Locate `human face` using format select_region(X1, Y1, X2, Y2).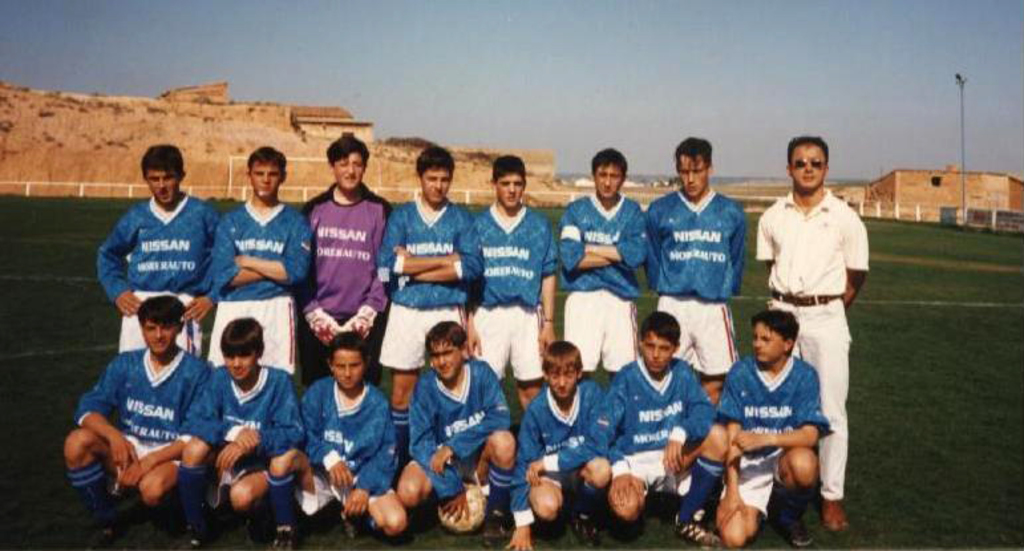
select_region(227, 354, 255, 378).
